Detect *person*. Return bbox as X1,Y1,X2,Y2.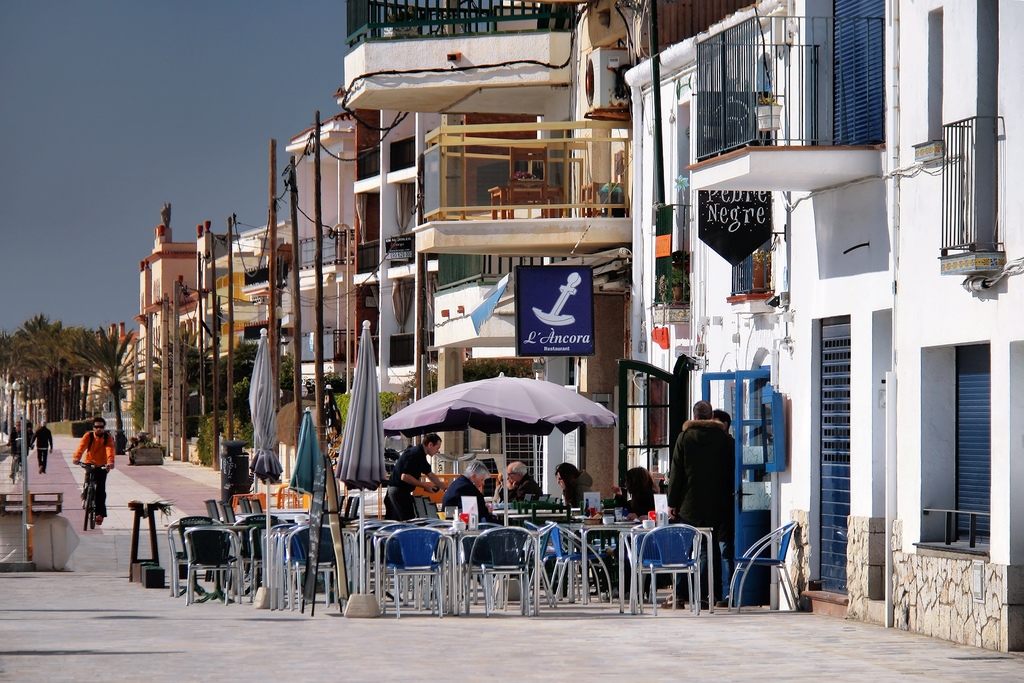
27,415,60,472.
